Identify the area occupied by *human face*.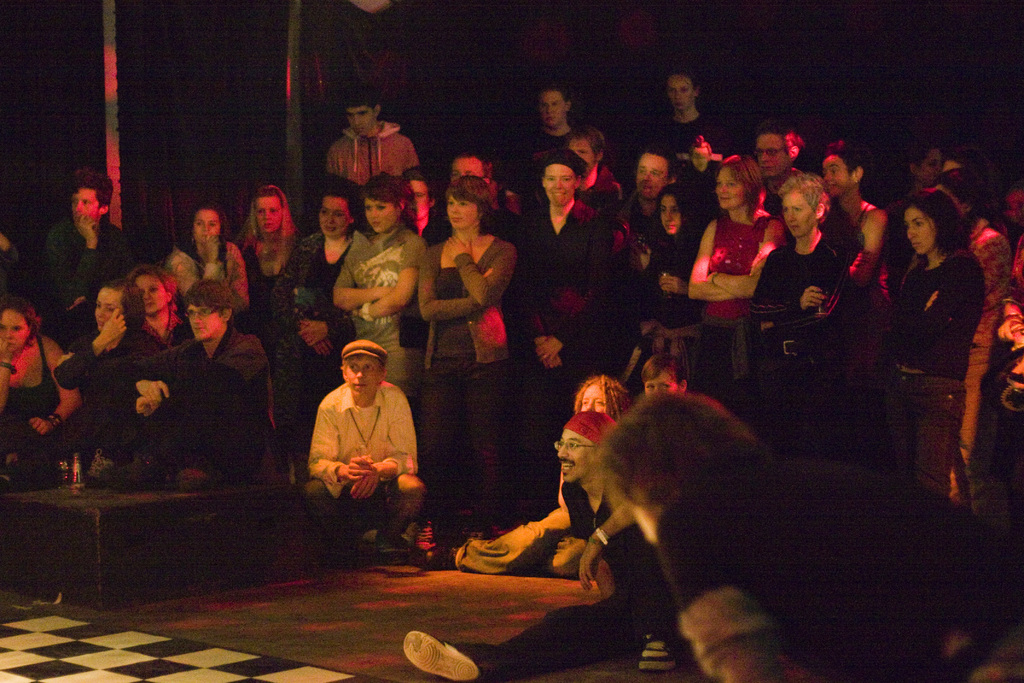
Area: box(567, 138, 596, 176).
